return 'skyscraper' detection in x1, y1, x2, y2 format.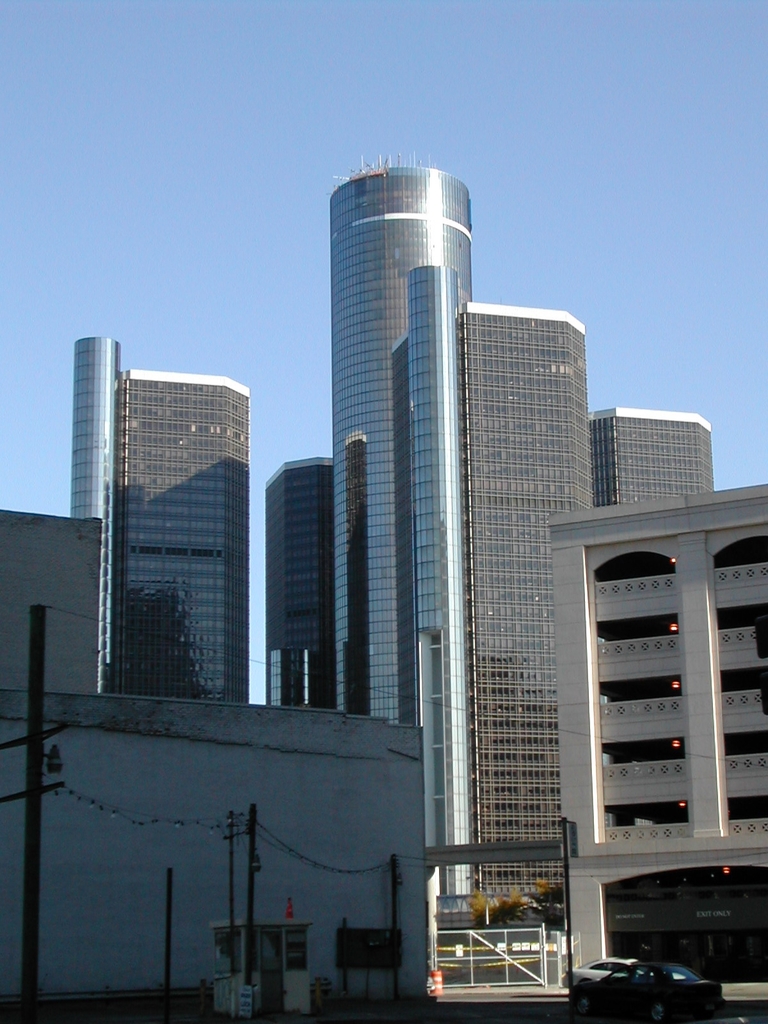
467, 297, 722, 915.
